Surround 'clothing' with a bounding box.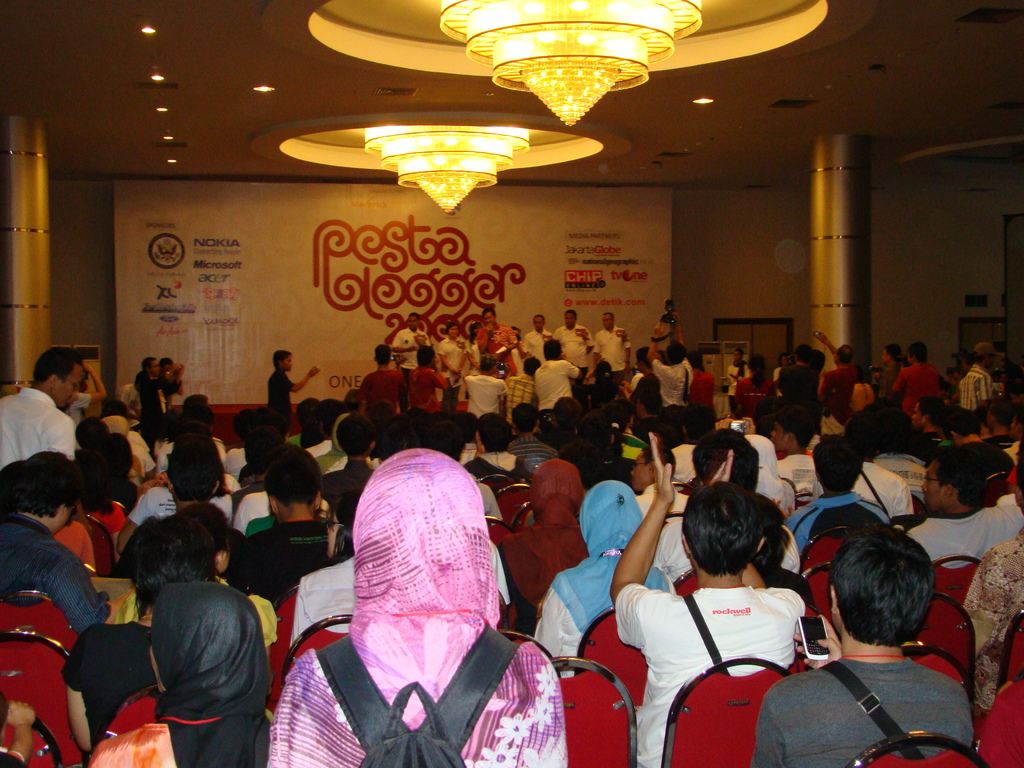
BBox(126, 495, 237, 522).
